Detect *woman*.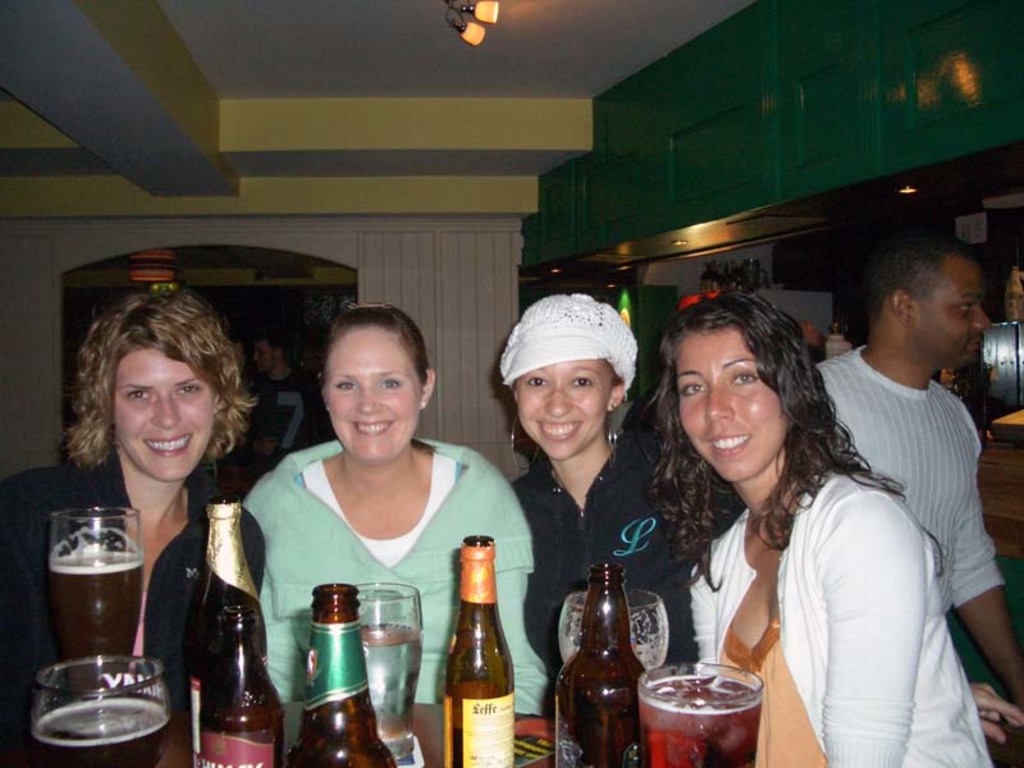
Detected at (0,288,269,699).
